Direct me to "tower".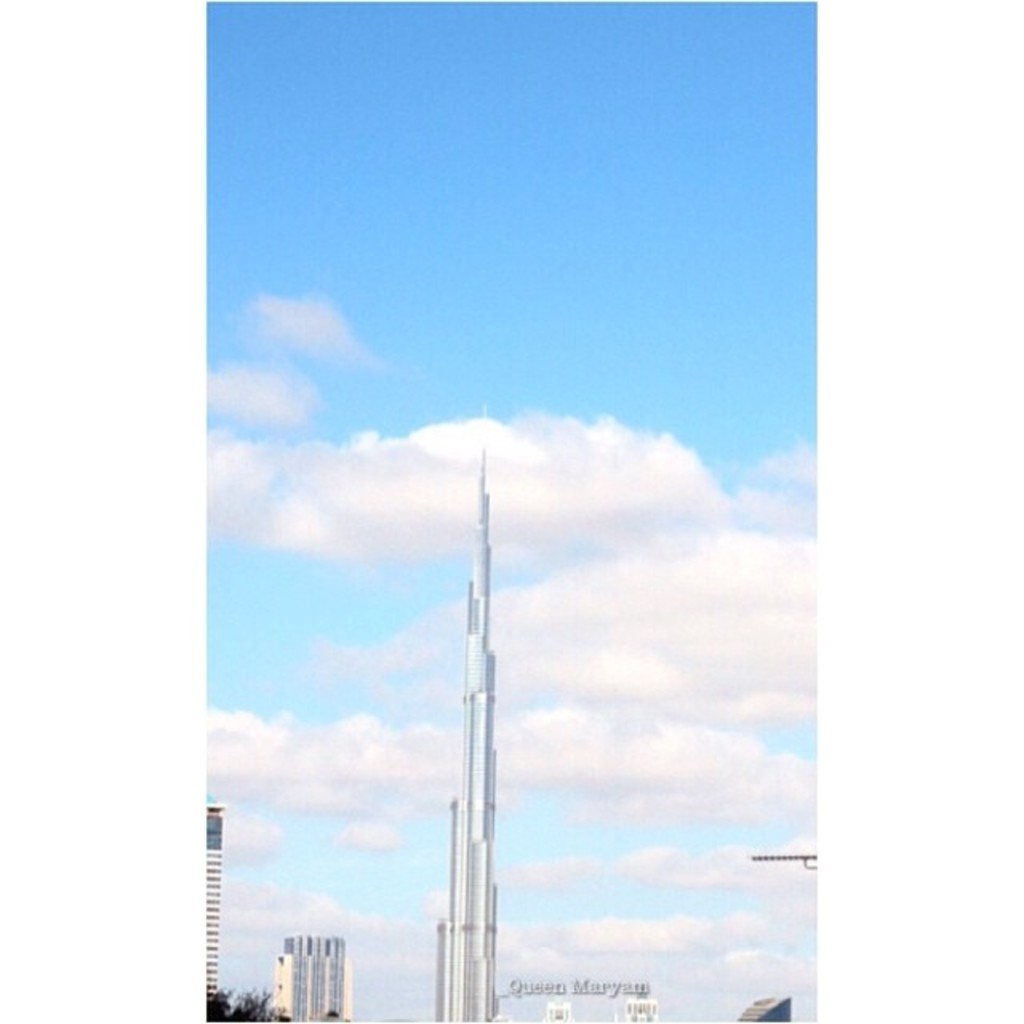
Direction: 430:453:502:1022.
